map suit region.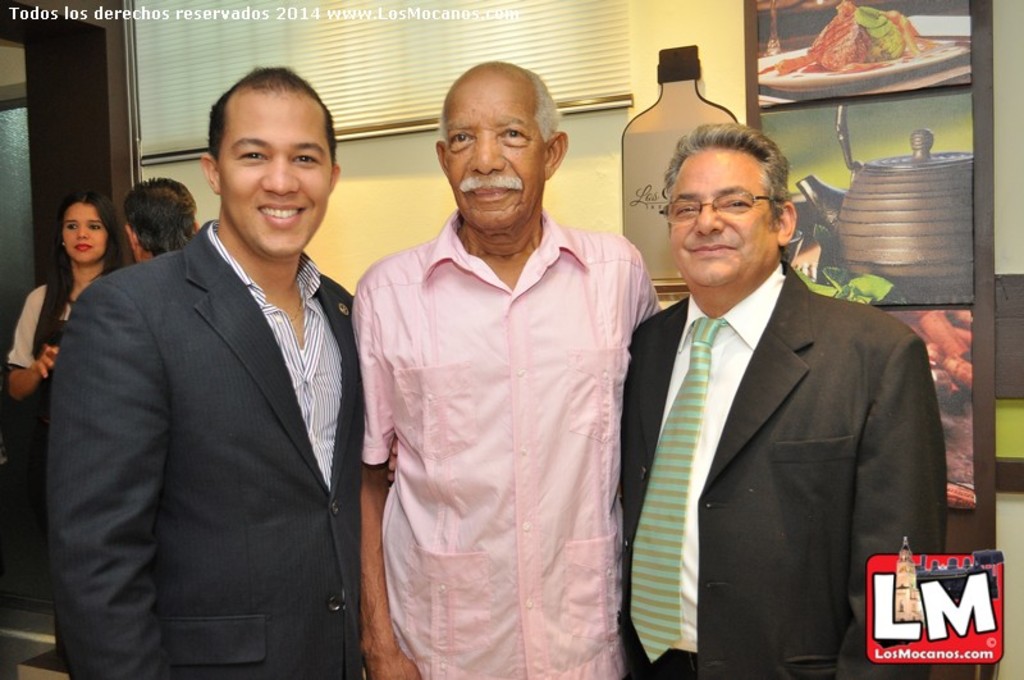
Mapped to (46,218,357,679).
